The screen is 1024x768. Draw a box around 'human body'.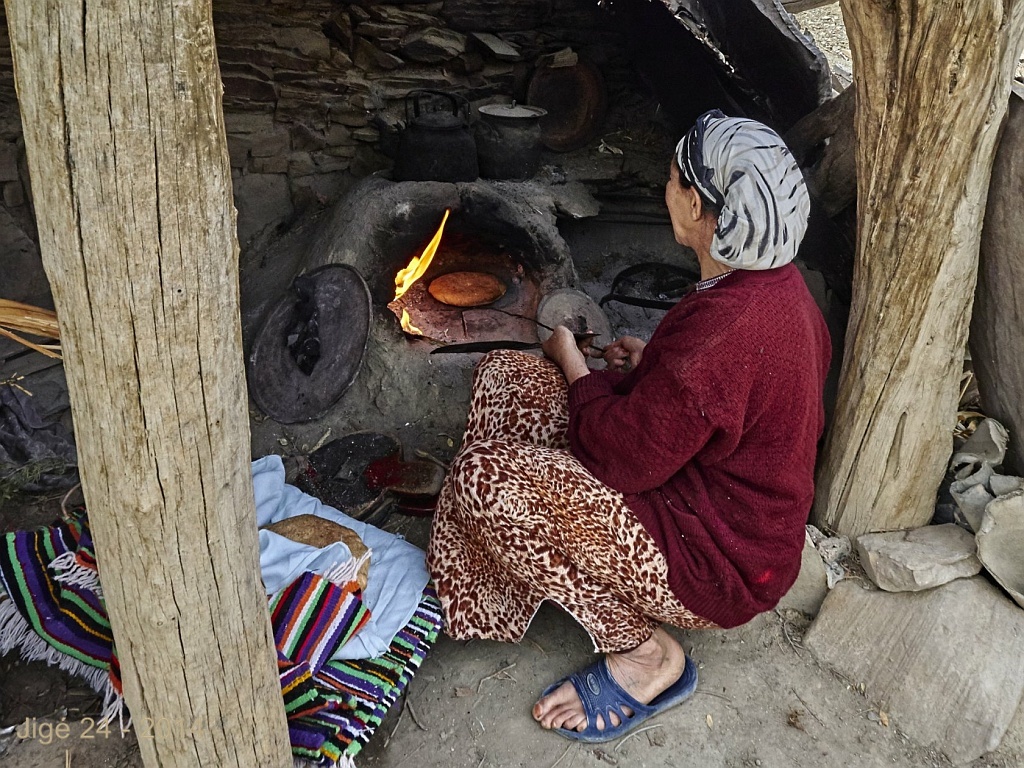
<box>425,107,806,733</box>.
